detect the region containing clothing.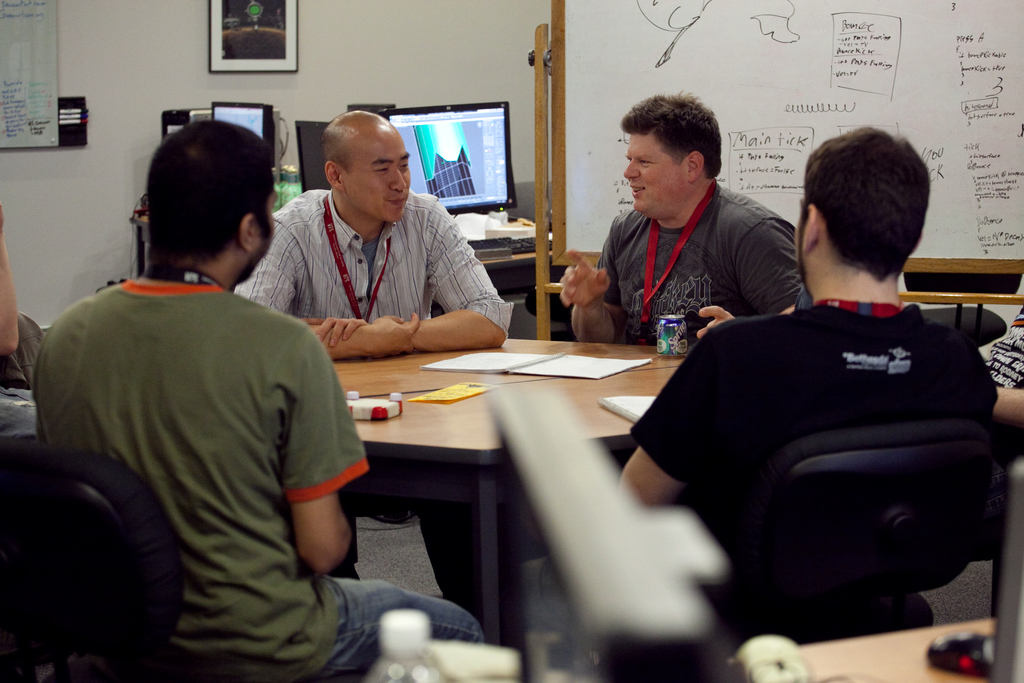
233,189,513,350.
